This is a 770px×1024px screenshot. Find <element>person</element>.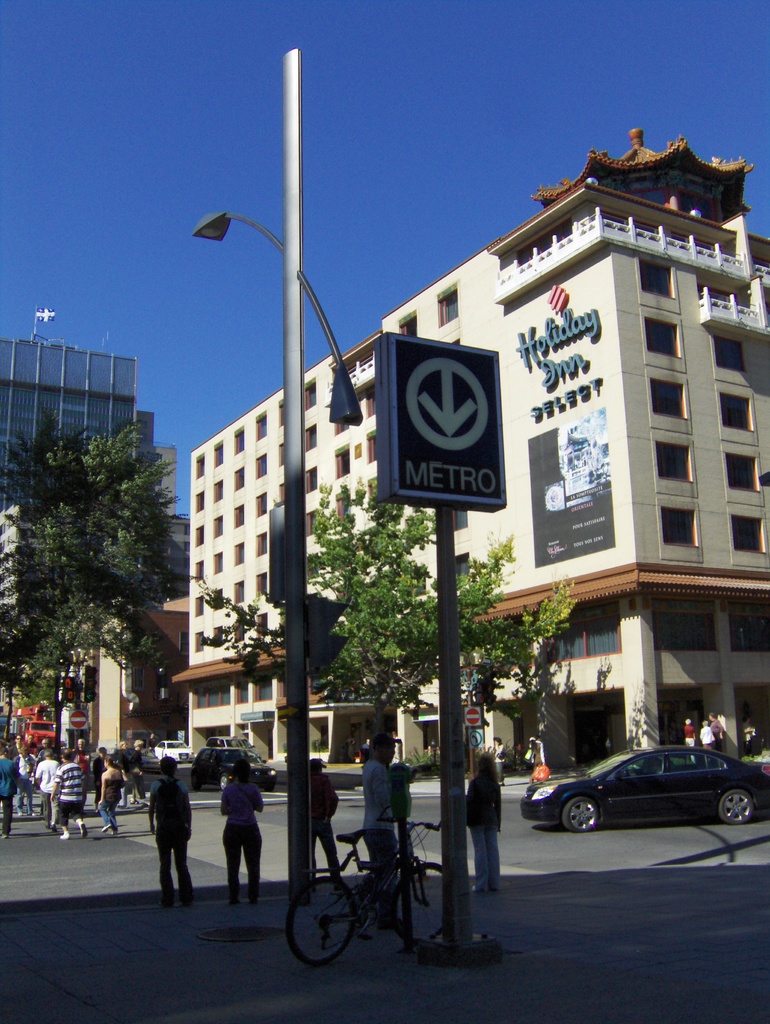
Bounding box: <box>150,755,191,902</box>.
